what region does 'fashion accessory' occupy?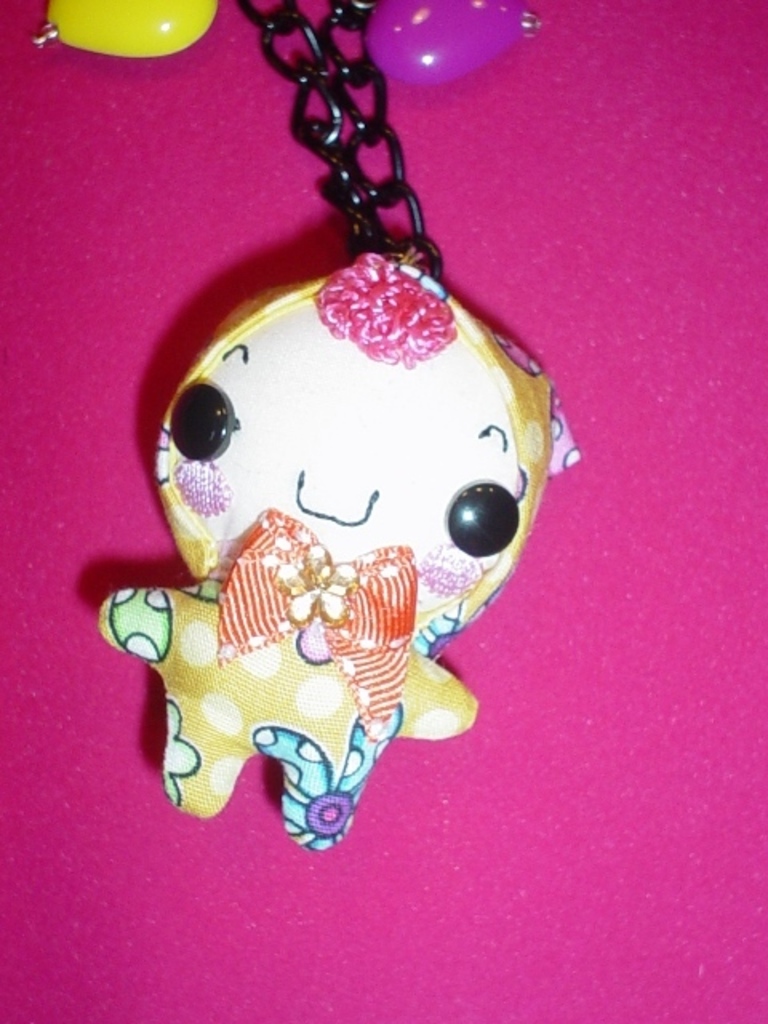
box=[91, 0, 574, 858].
